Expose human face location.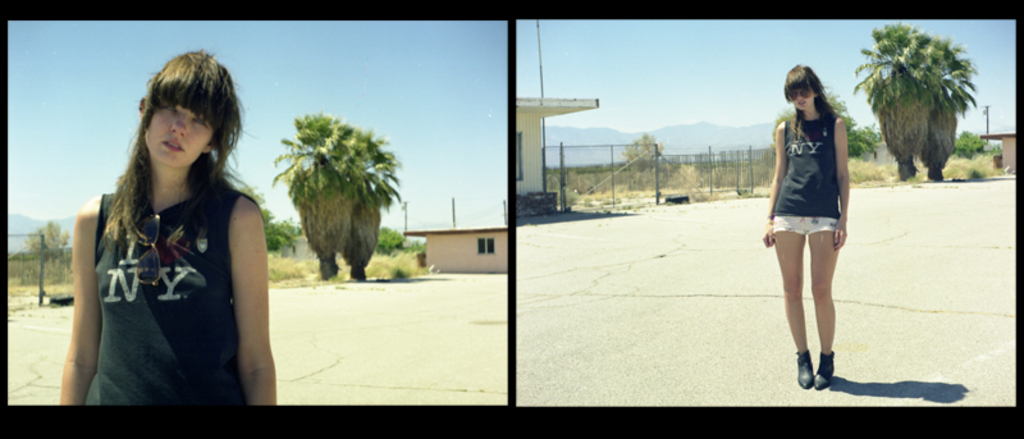
Exposed at <region>788, 84, 815, 111</region>.
